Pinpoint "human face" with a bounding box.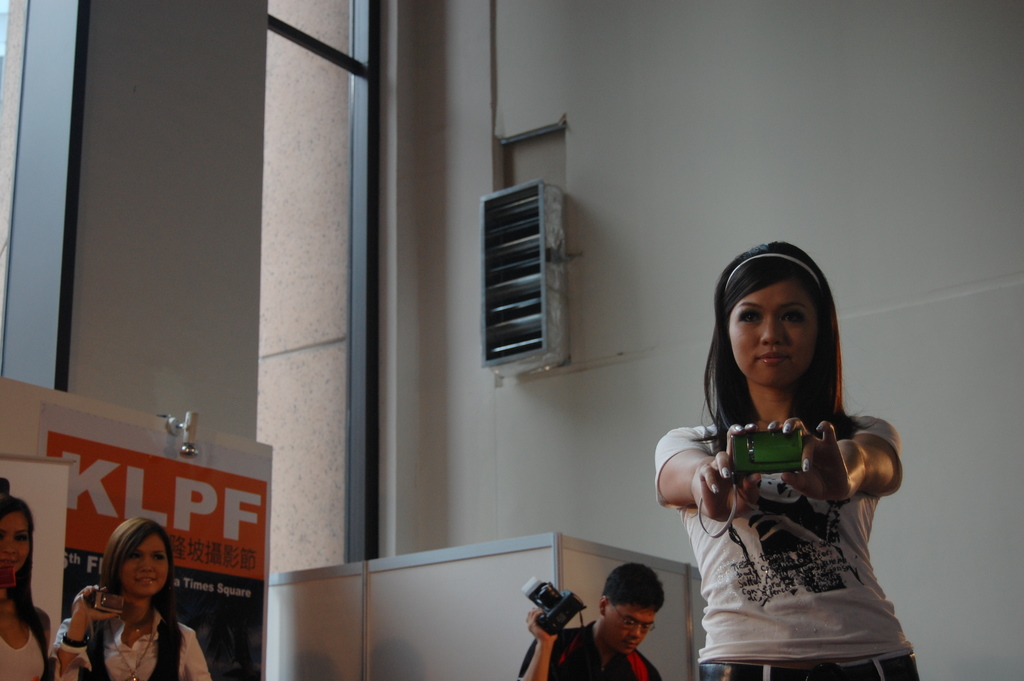
pyautogui.locateOnScreen(125, 535, 170, 602).
